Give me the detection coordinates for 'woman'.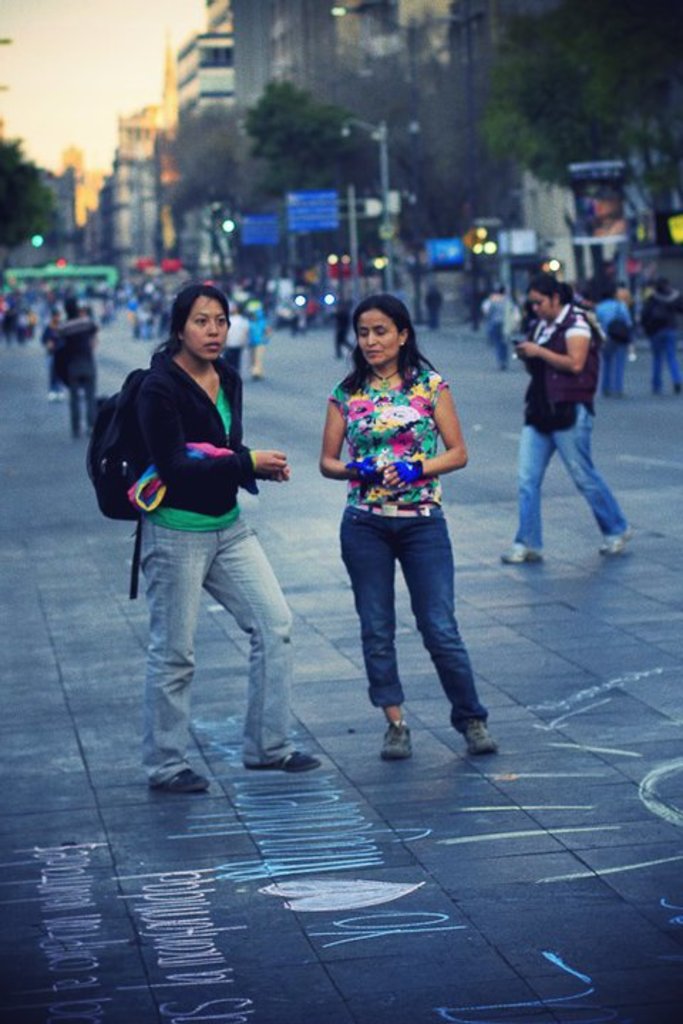
<box>317,294,489,769</box>.
